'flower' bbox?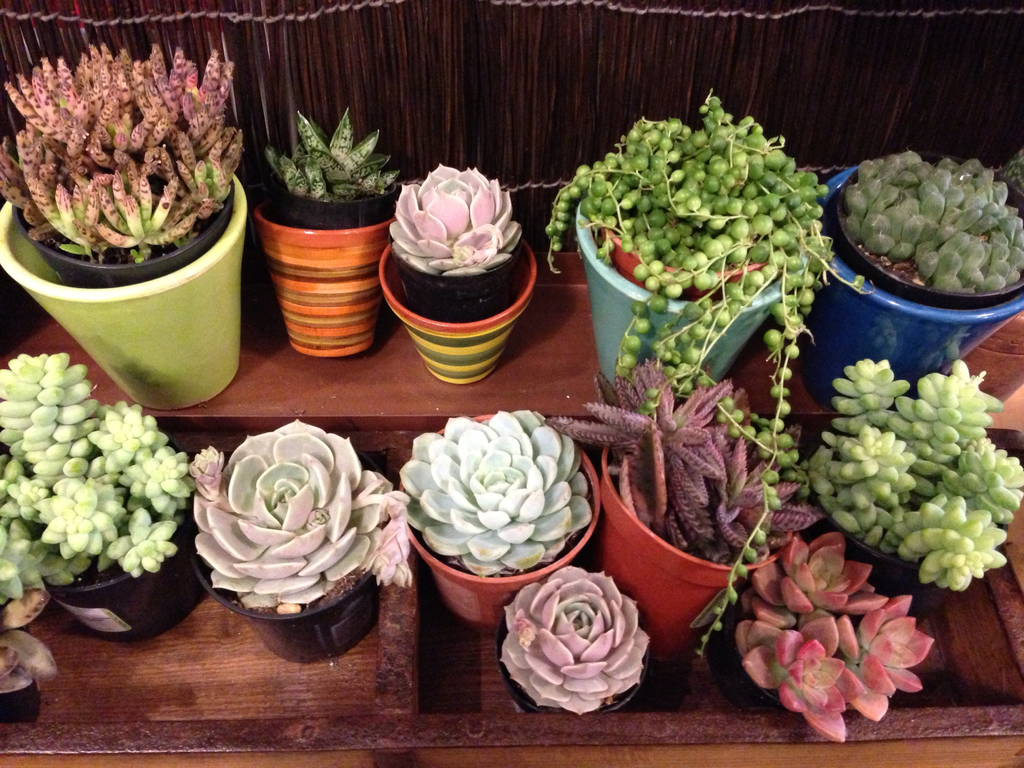
crop(386, 162, 529, 282)
